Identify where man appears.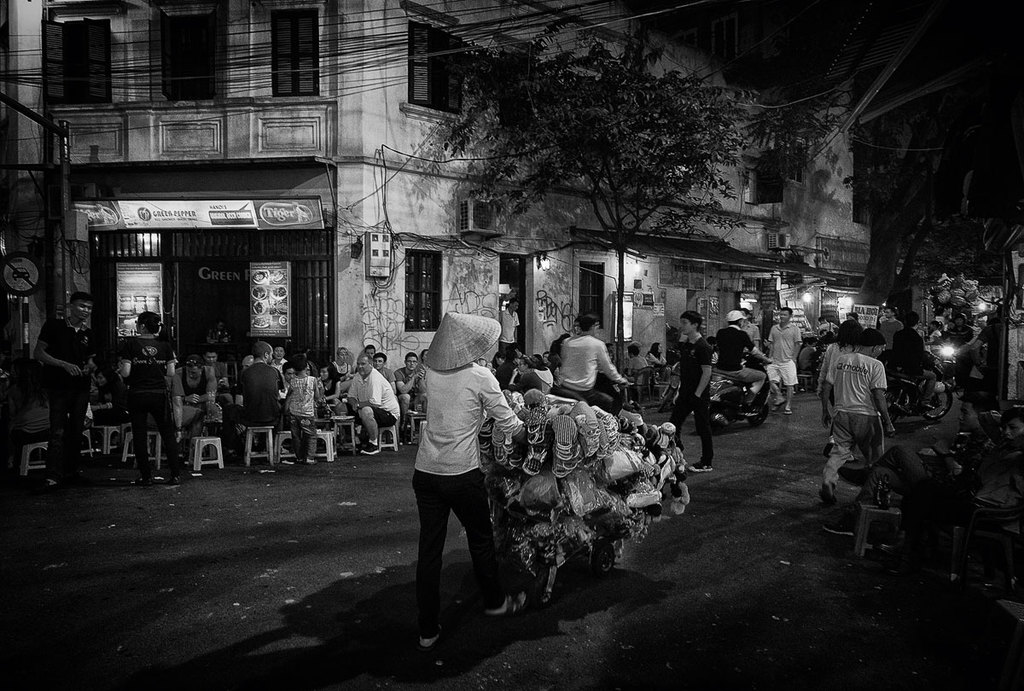
Appears at 666/310/716/473.
